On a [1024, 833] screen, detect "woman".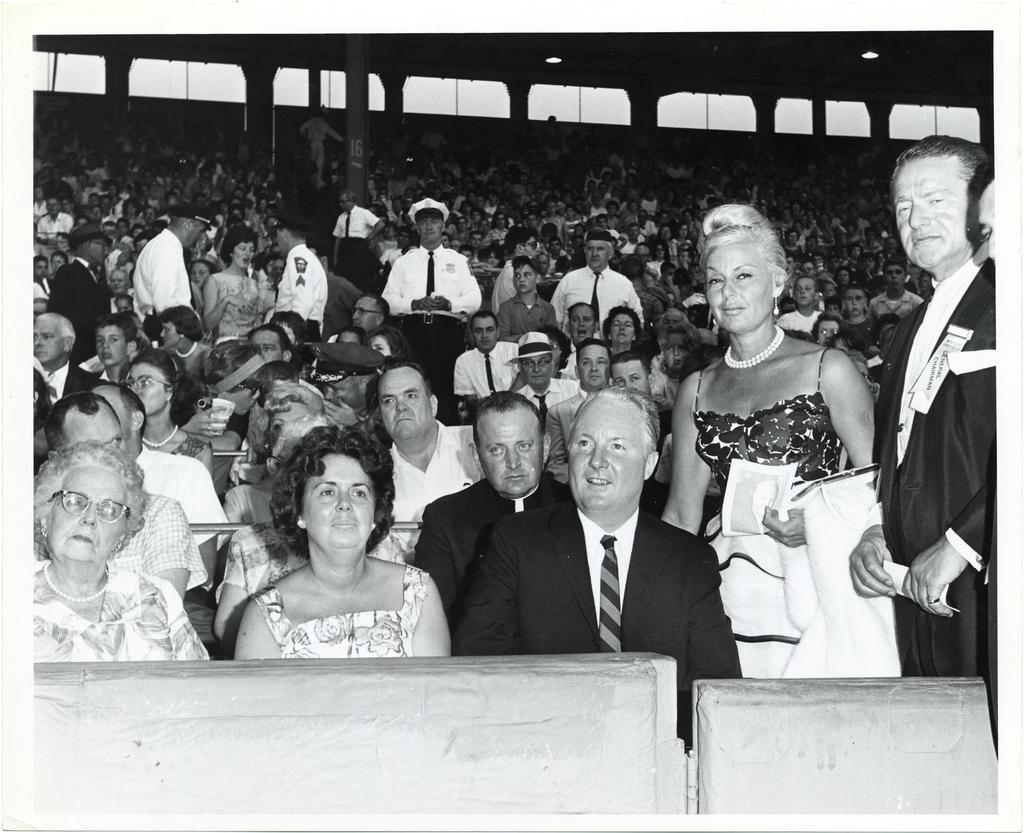
<box>184,341,266,437</box>.
